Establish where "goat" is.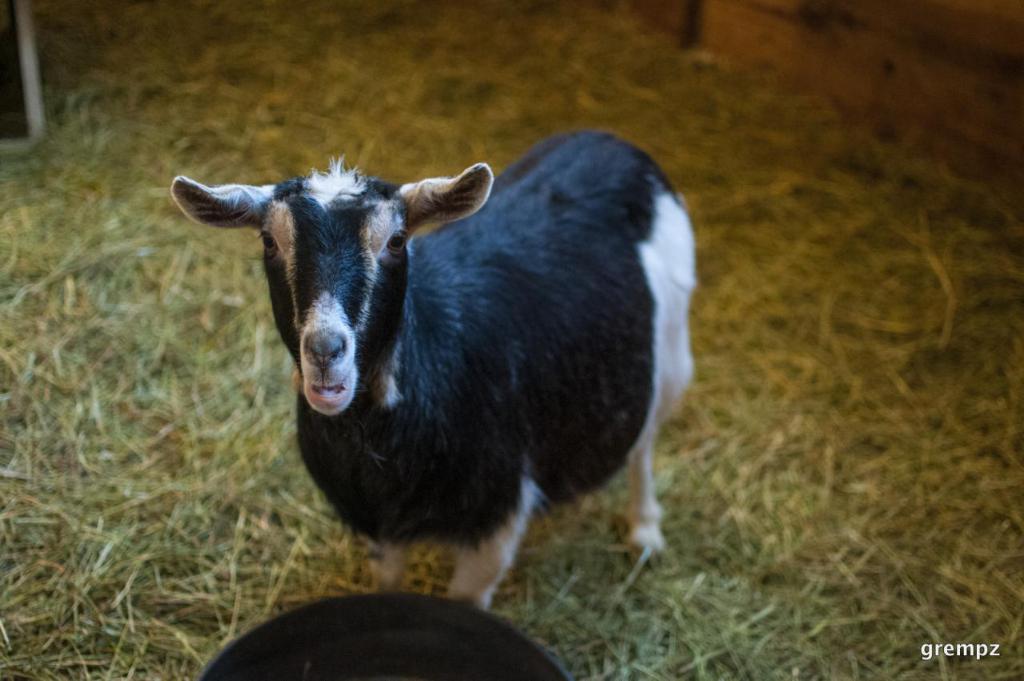
Established at [x1=119, y1=131, x2=747, y2=617].
